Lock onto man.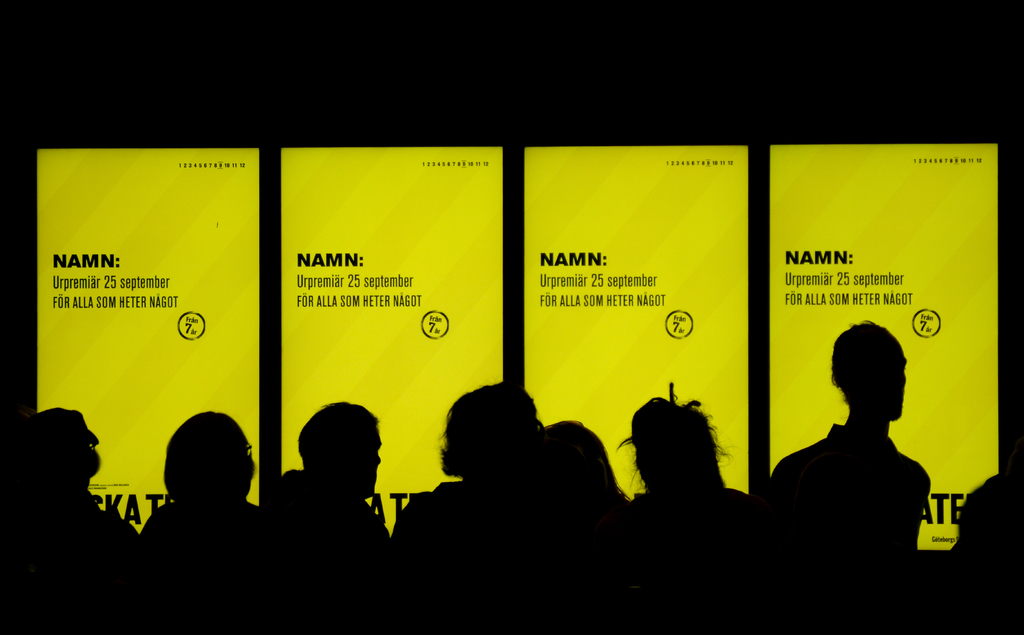
Locked: (left=767, top=316, right=970, bottom=558).
